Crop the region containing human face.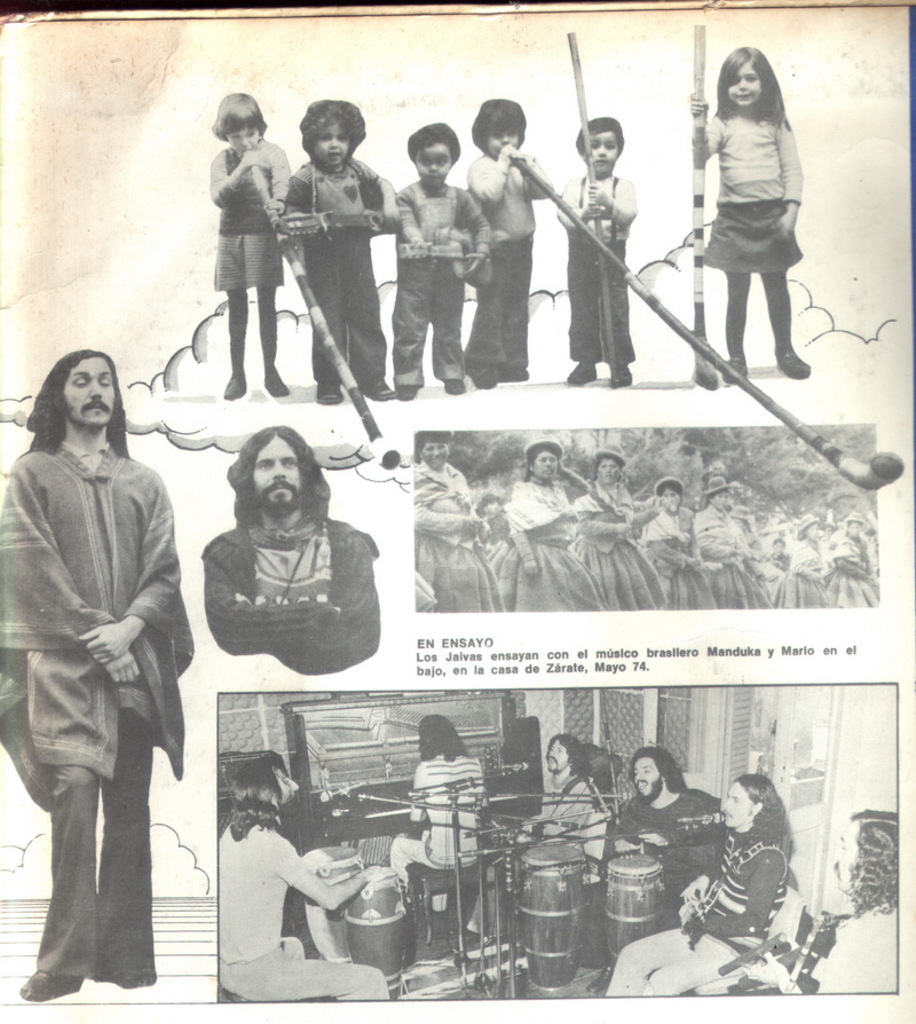
Crop region: bbox=(727, 57, 759, 104).
